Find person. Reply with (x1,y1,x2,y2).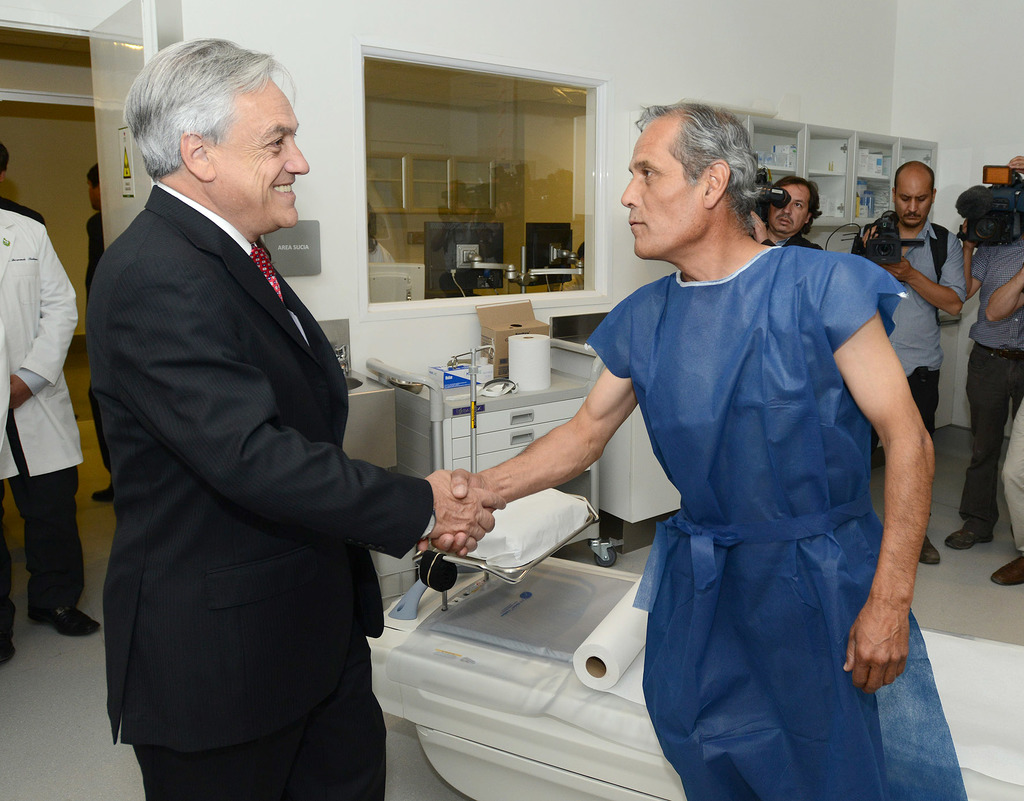
(84,173,101,287).
